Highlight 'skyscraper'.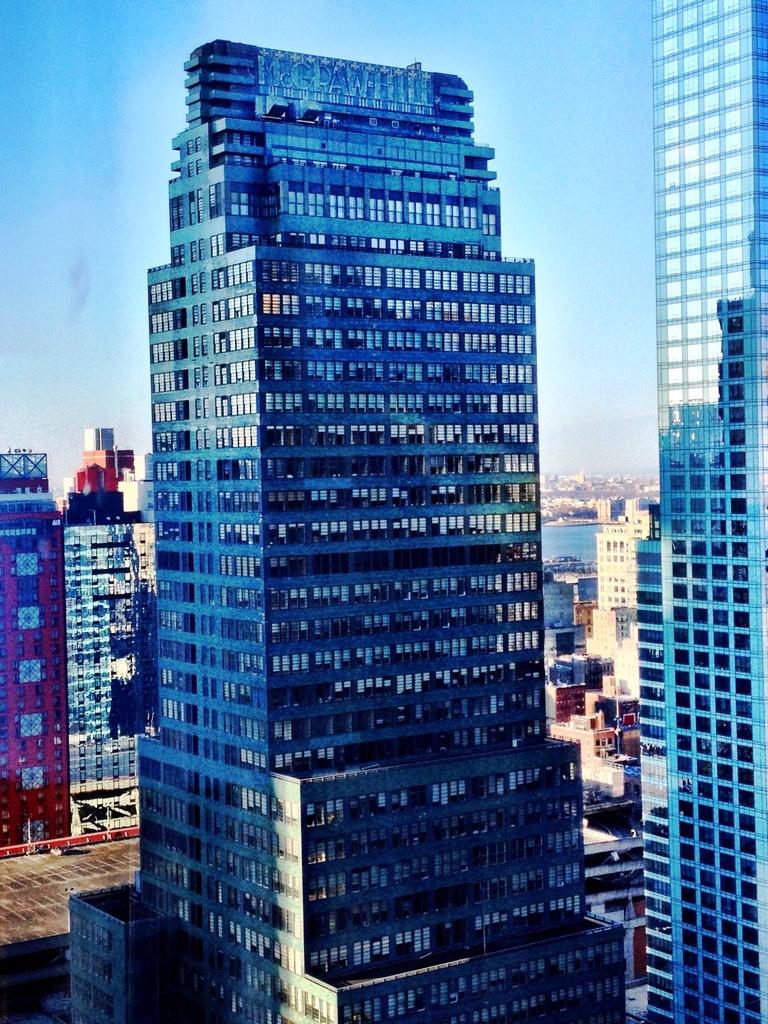
Highlighted region: x1=0, y1=445, x2=72, y2=849.
